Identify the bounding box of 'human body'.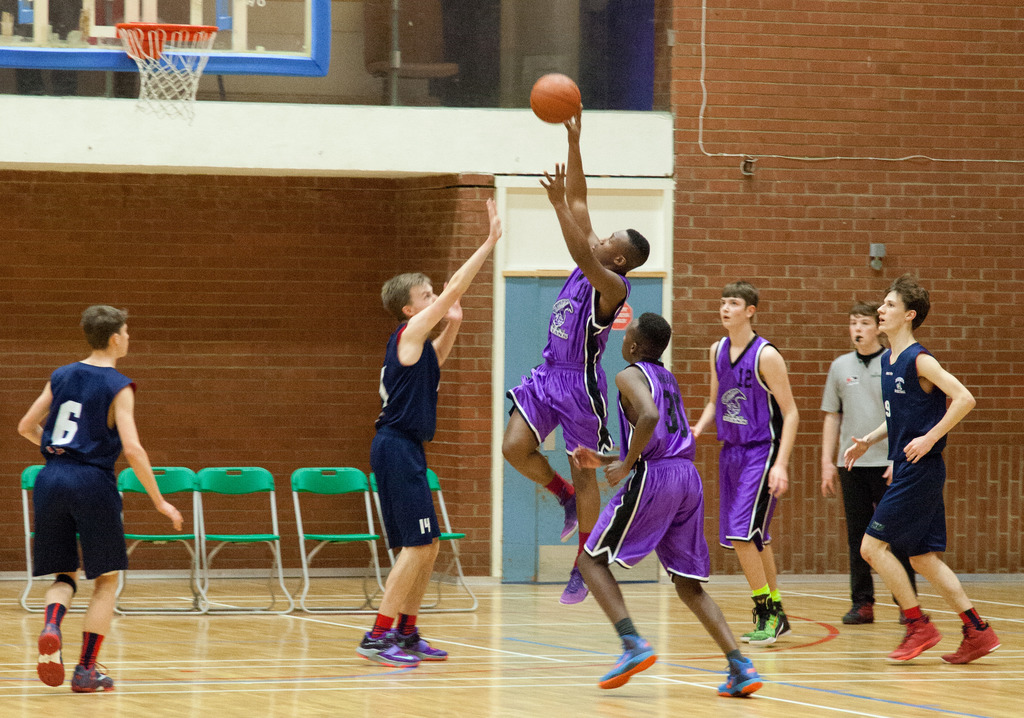
bbox=[575, 352, 772, 692].
